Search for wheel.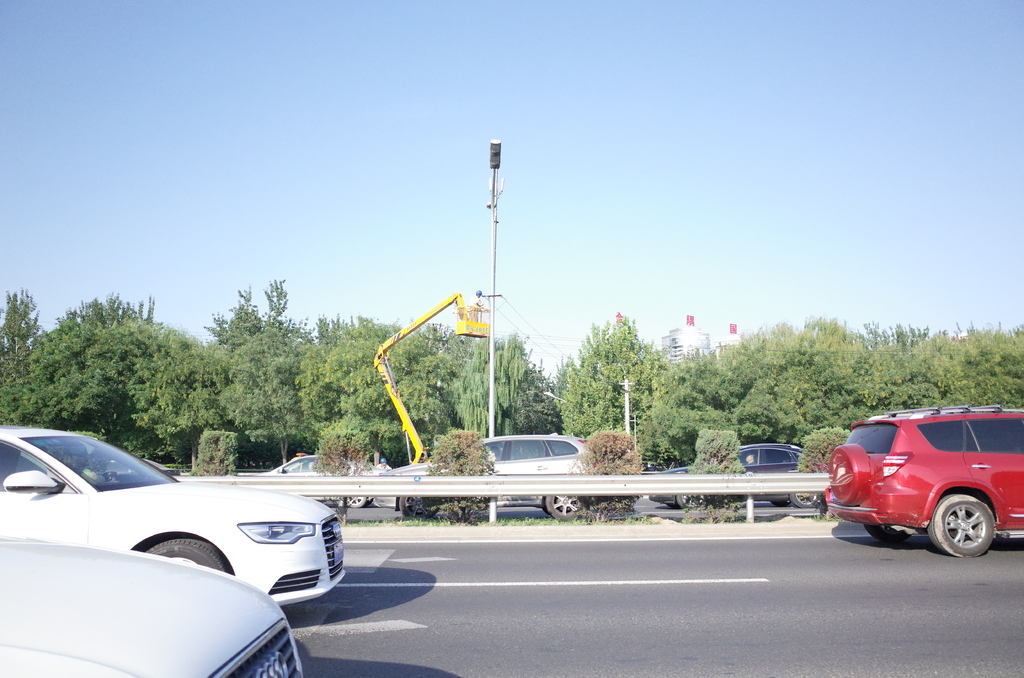
Found at BBox(671, 495, 709, 507).
